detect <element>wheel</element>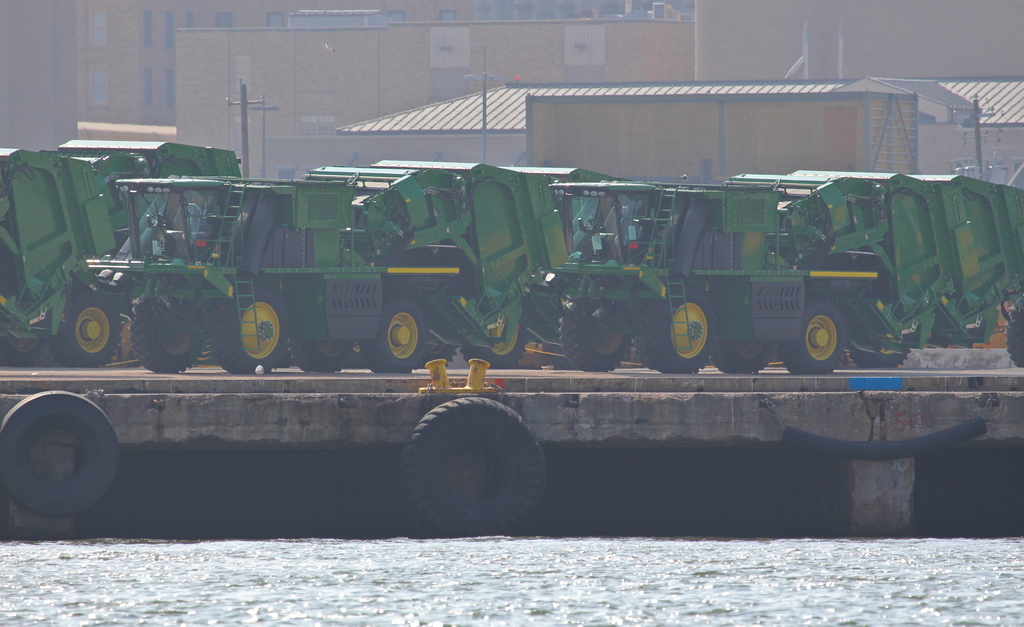
<region>556, 300, 636, 368</region>
